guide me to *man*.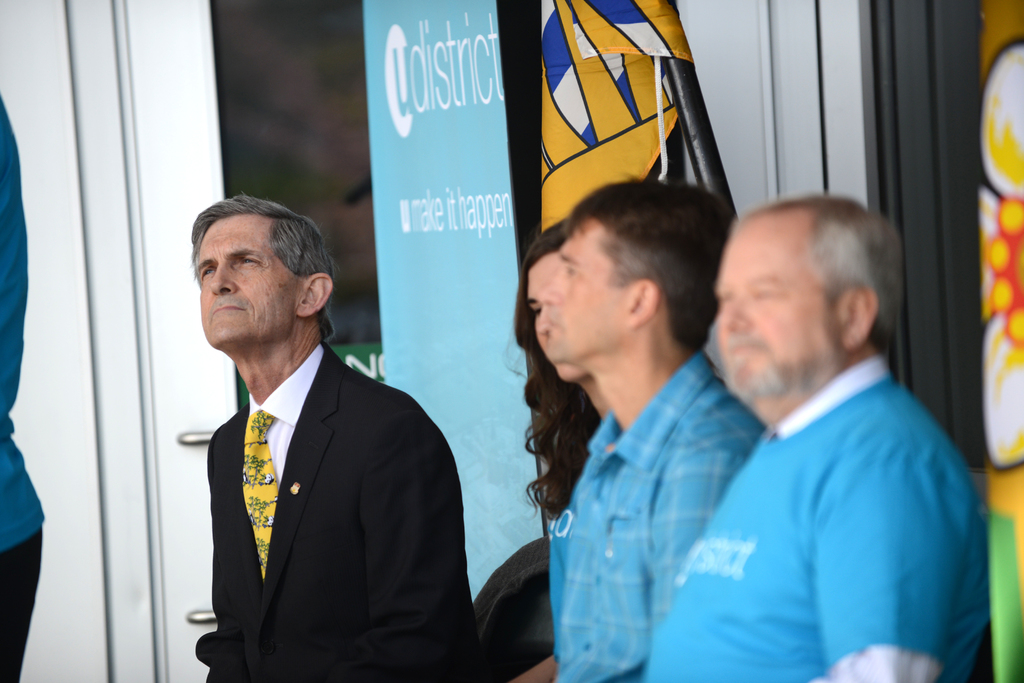
Guidance: box(187, 192, 476, 682).
